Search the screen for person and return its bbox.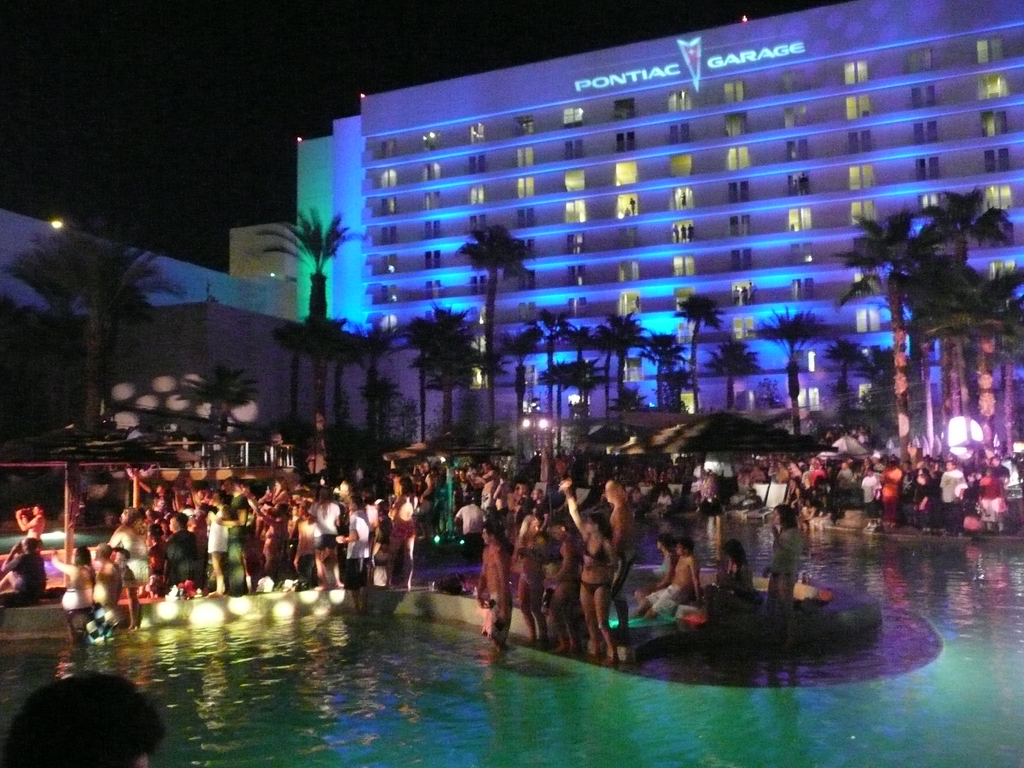
Found: Rect(634, 532, 701, 625).
